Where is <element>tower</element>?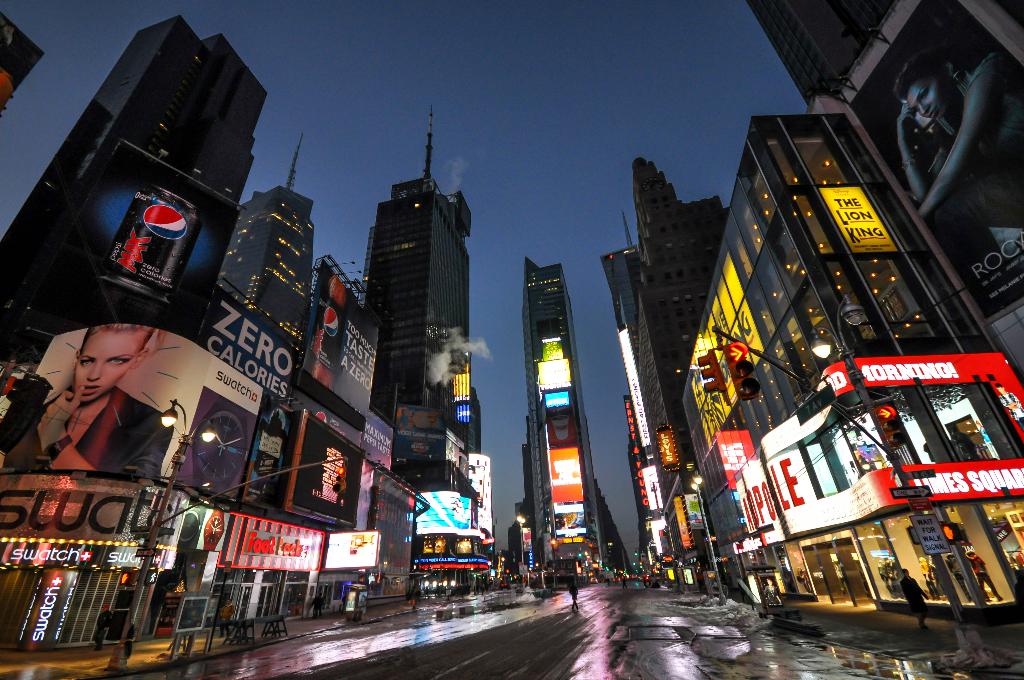
bbox(527, 254, 600, 578).
